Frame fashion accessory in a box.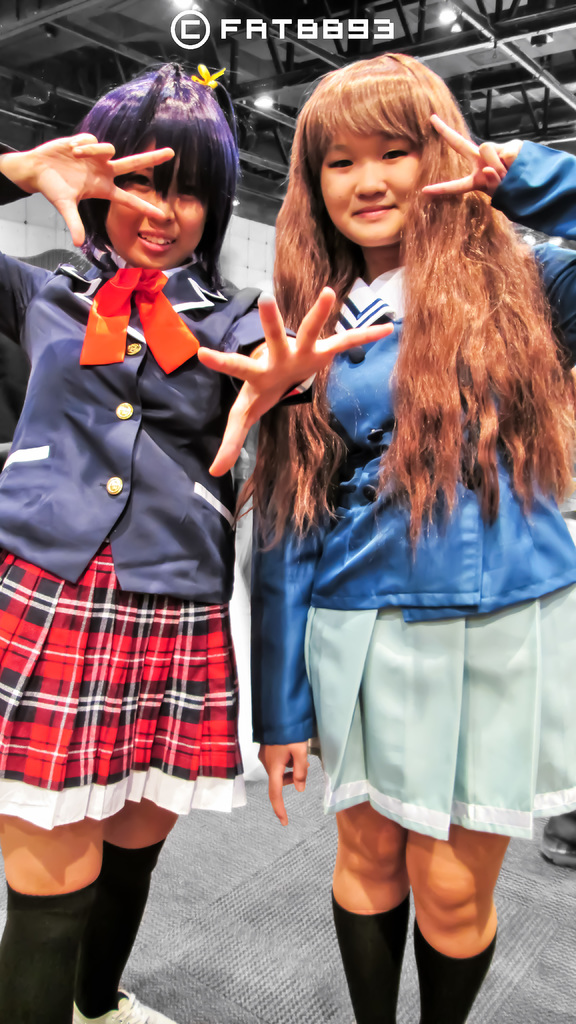
left=540, top=810, right=575, bottom=867.
